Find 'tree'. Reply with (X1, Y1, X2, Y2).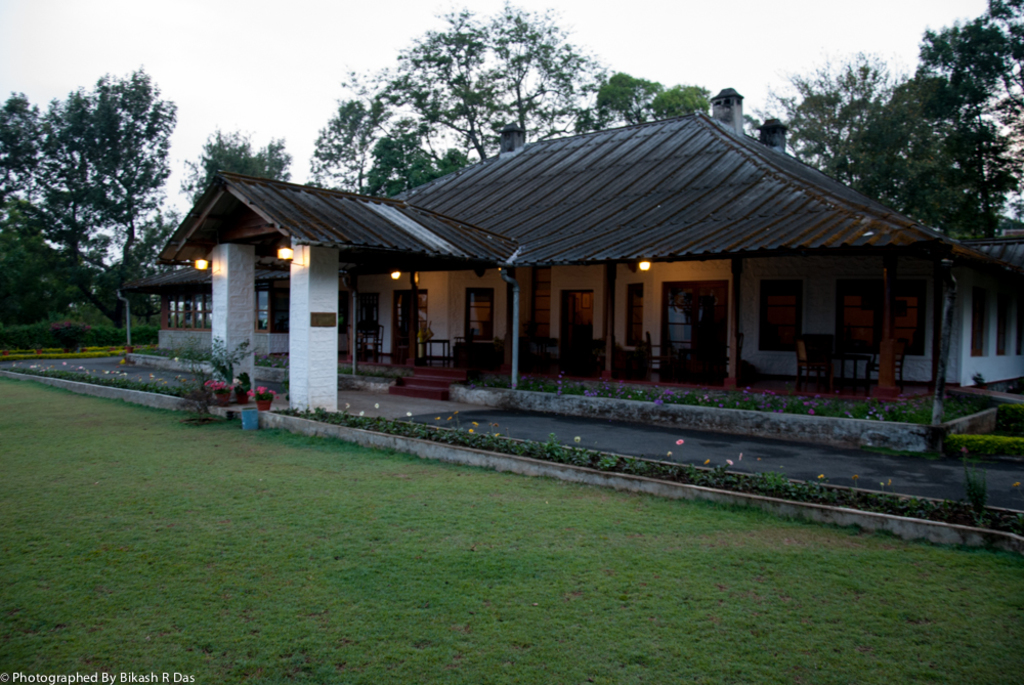
(744, 0, 1023, 252).
